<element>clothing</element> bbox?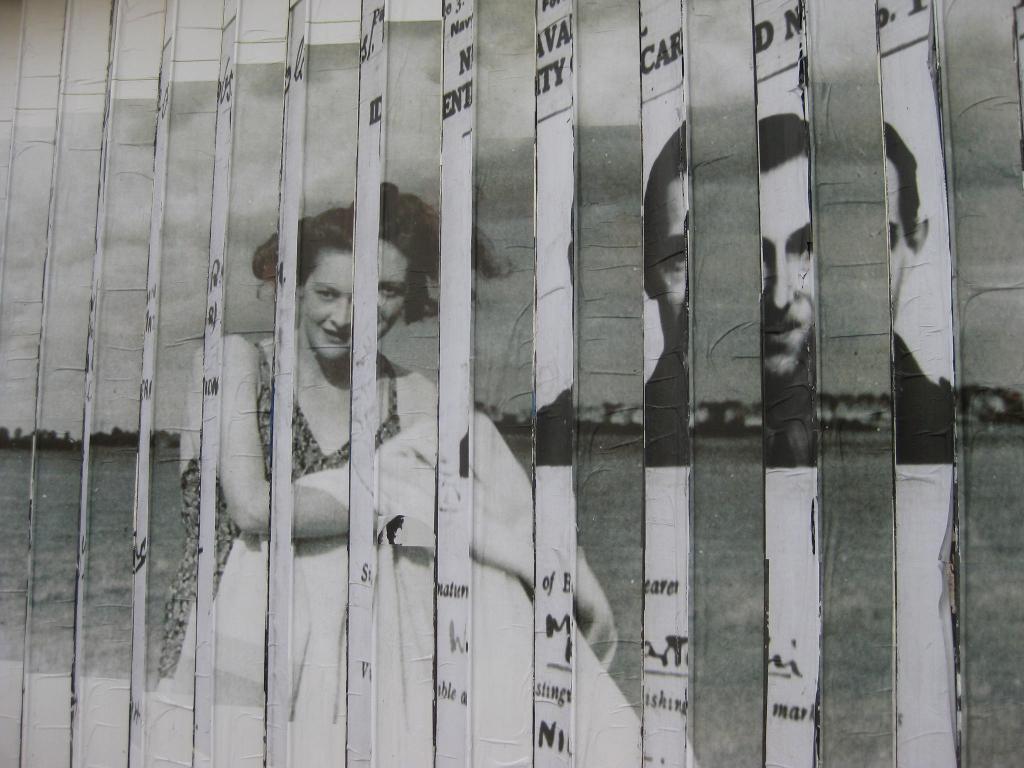
154,335,394,668
